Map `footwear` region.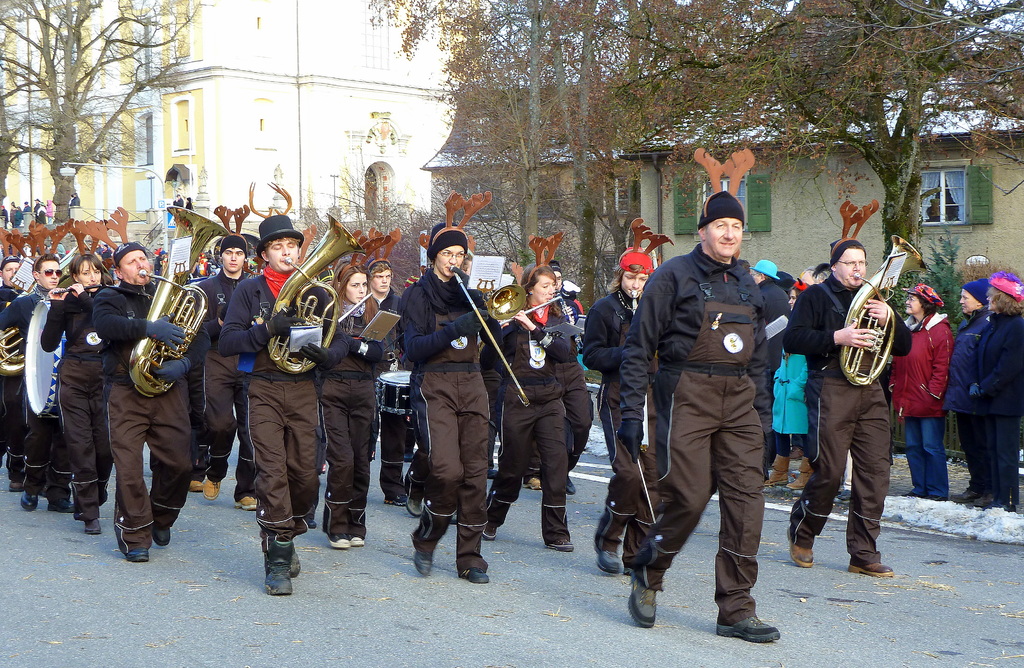
Mapped to [324, 532, 364, 546].
